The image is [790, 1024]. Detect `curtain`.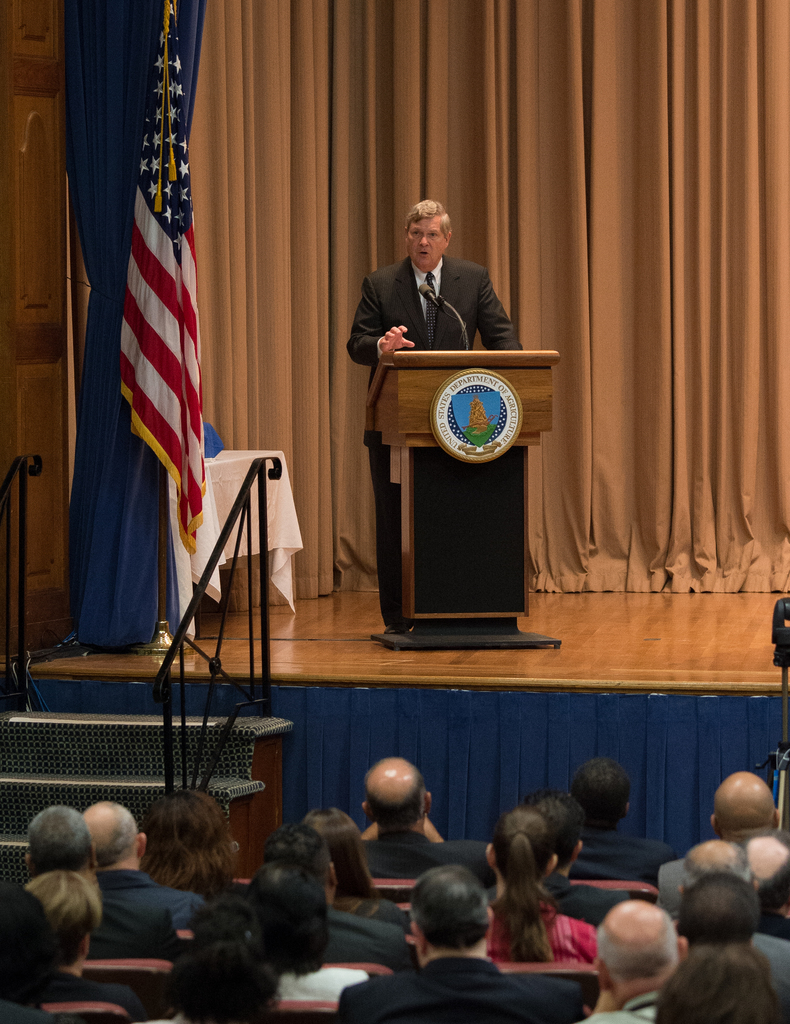
Detection: x1=50 y1=0 x2=203 y2=659.
